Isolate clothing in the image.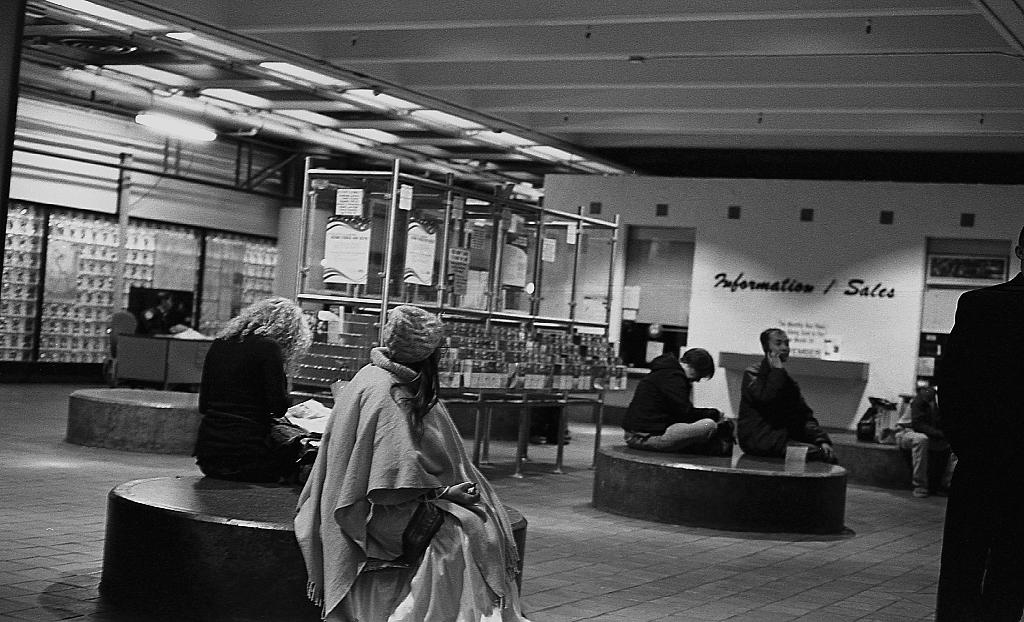
Isolated region: crop(138, 300, 176, 333).
